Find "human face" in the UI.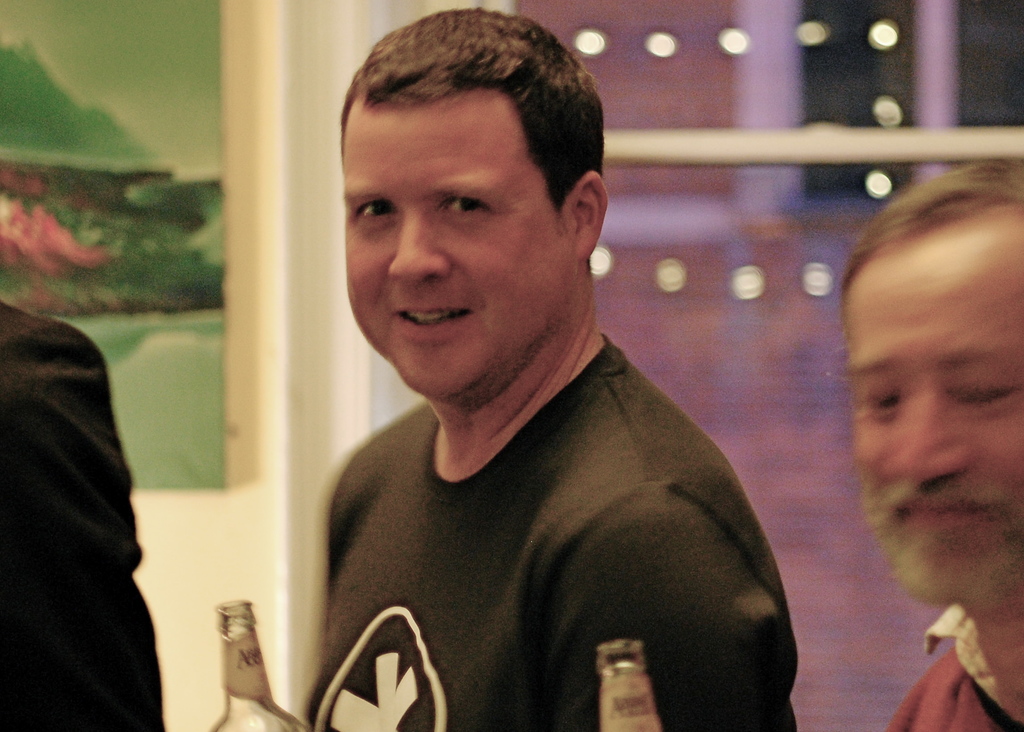
UI element at bbox(344, 107, 576, 406).
